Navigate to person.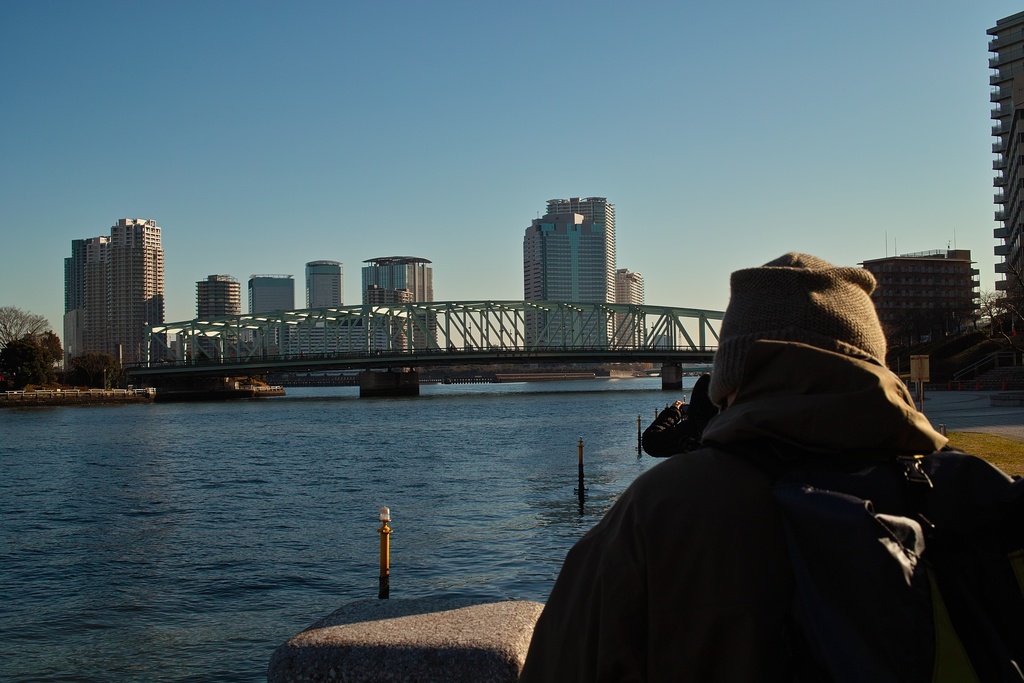
Navigation target: (x1=551, y1=248, x2=970, y2=654).
